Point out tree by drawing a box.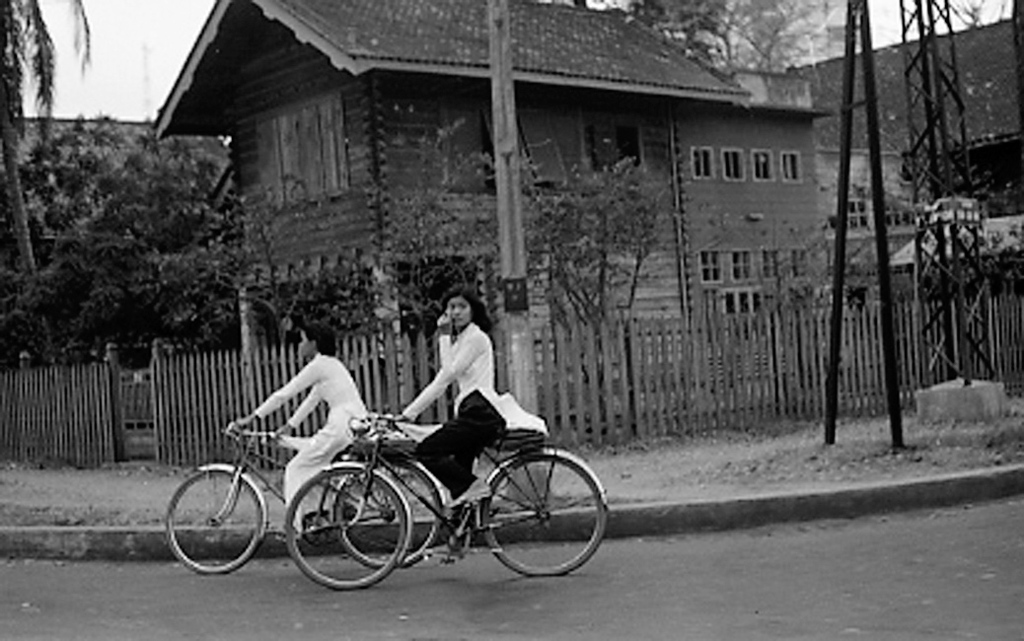
<region>602, 0, 853, 69</region>.
